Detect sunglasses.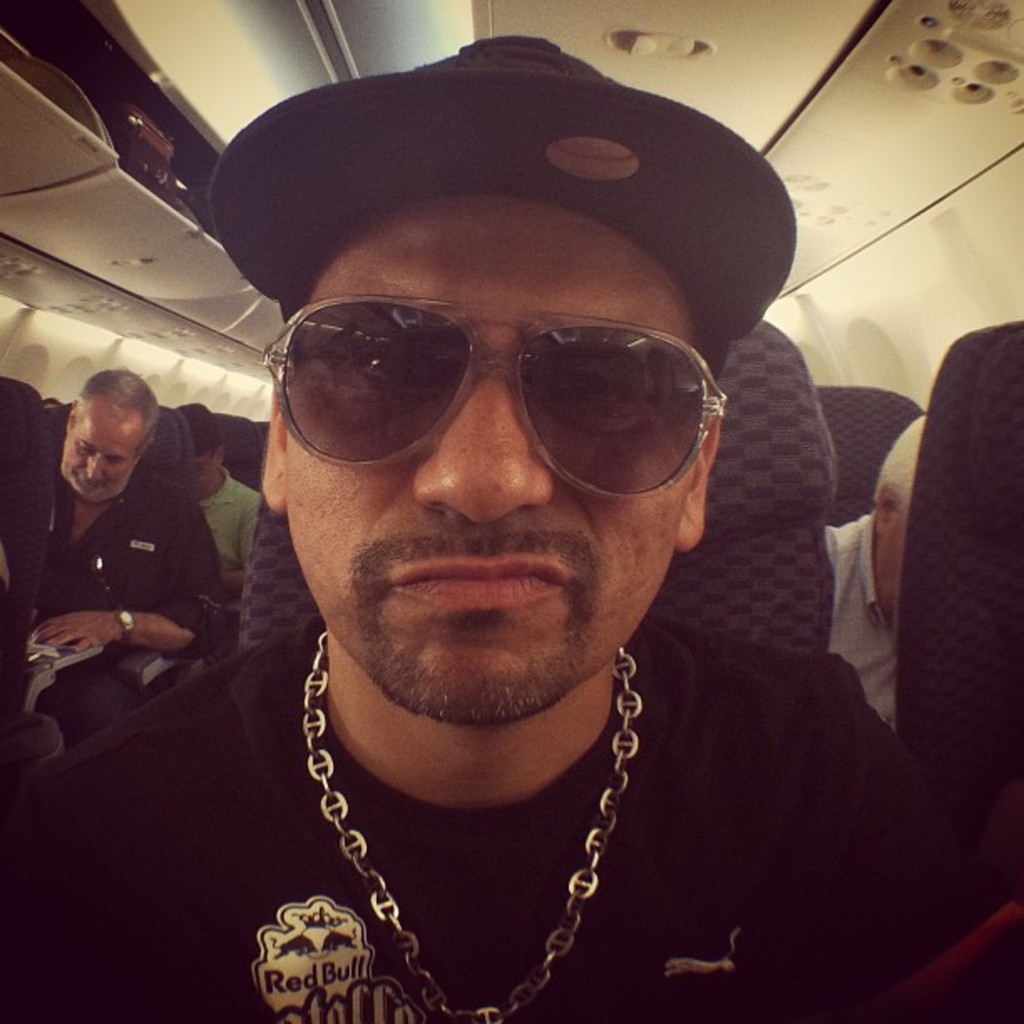
Detected at bbox=(256, 294, 728, 499).
